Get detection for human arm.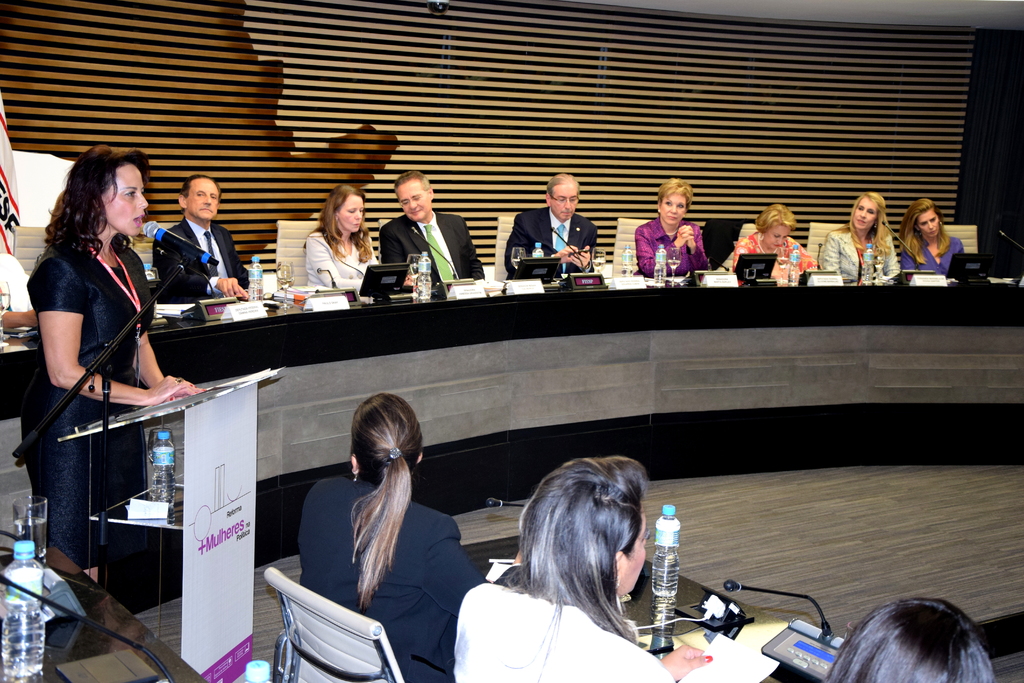
Detection: l=24, t=259, r=195, b=401.
